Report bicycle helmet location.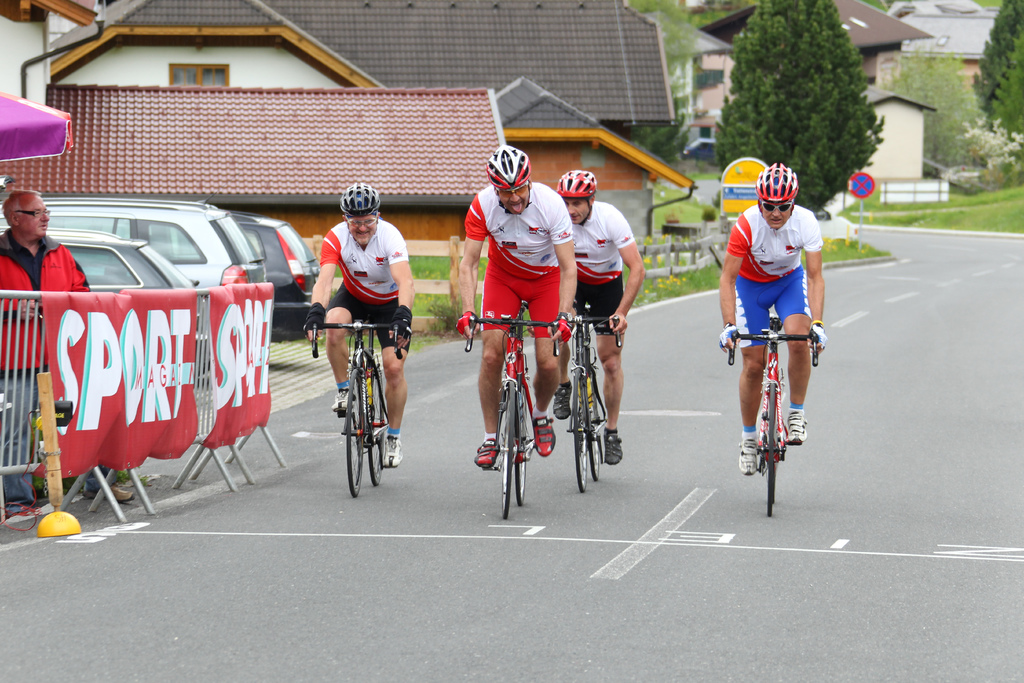
Report: 552:165:593:197.
